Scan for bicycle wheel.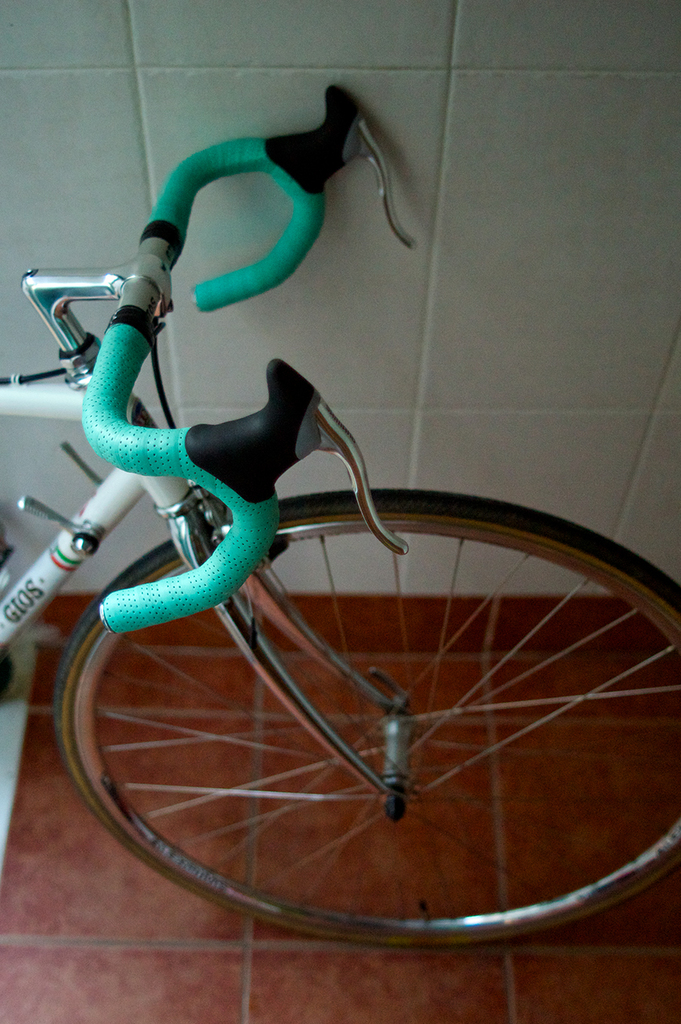
Scan result: (left=51, top=479, right=680, bottom=956).
